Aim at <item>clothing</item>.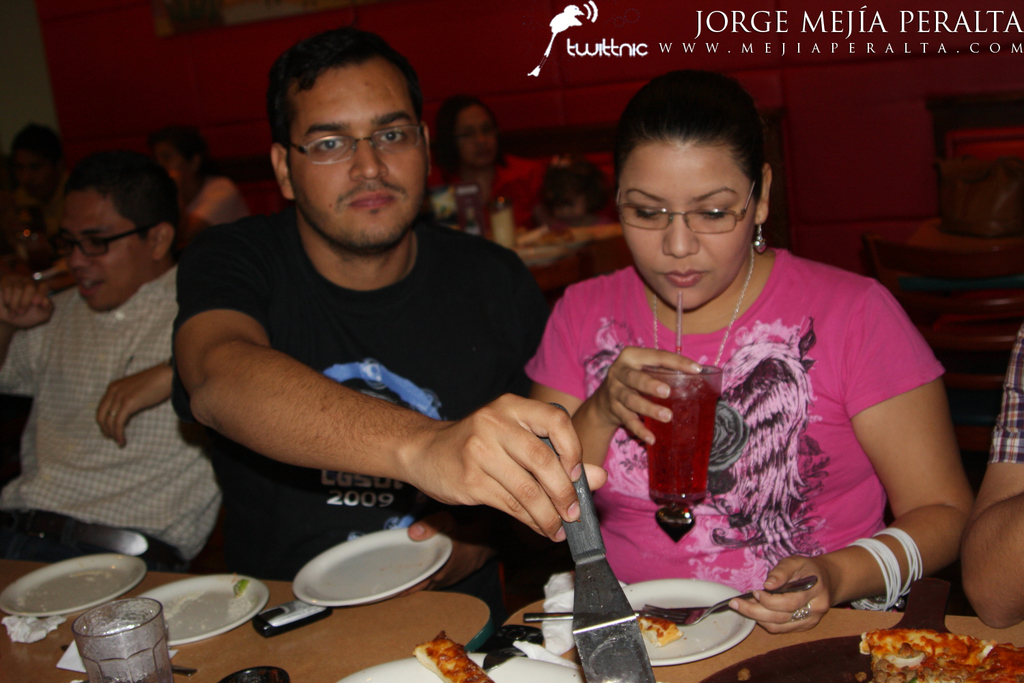
Aimed at bbox(168, 206, 543, 640).
